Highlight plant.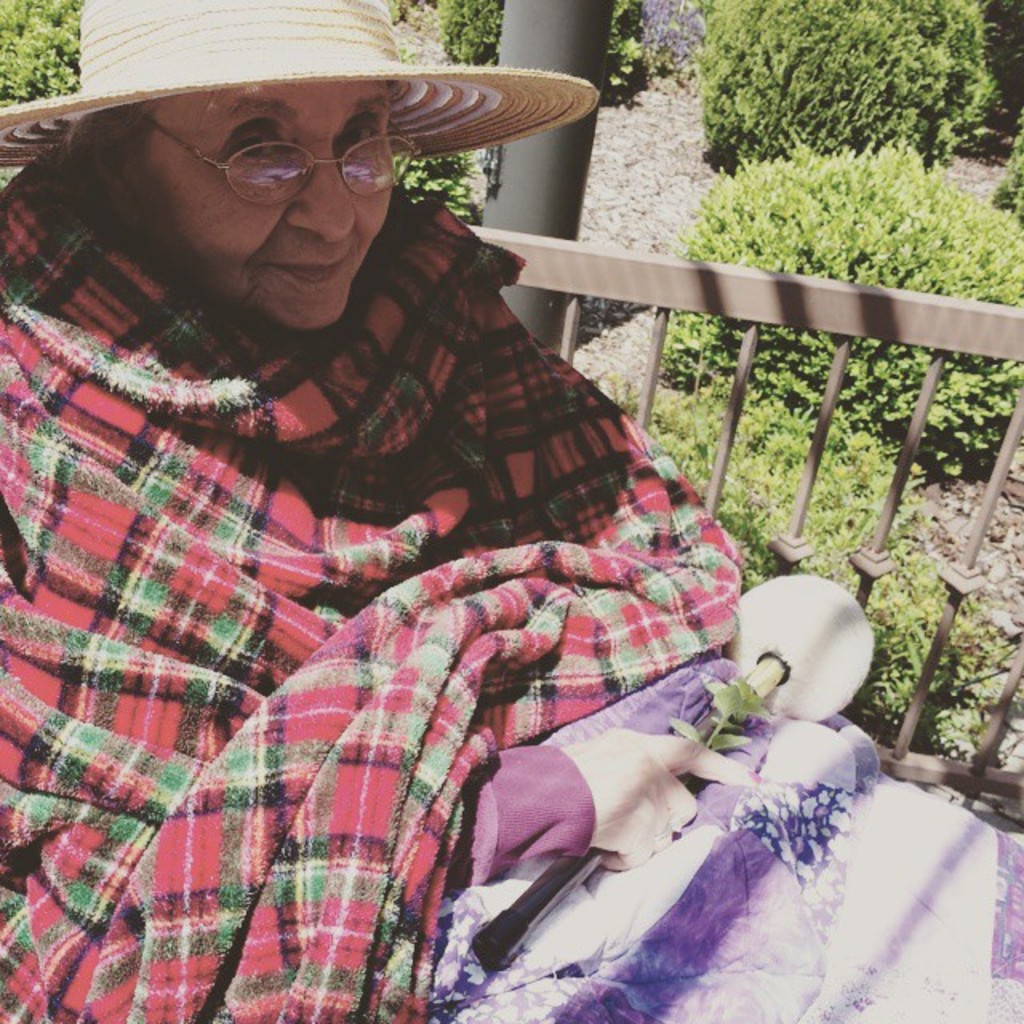
Highlighted region: bbox(507, 675, 774, 966).
